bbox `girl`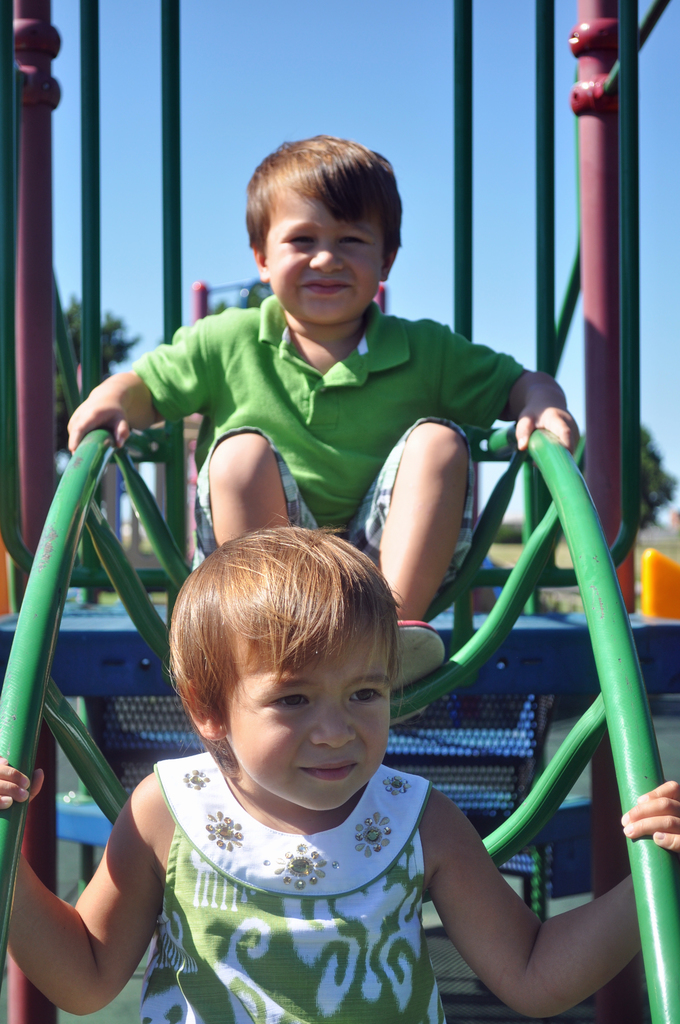
bbox(0, 510, 679, 1023)
